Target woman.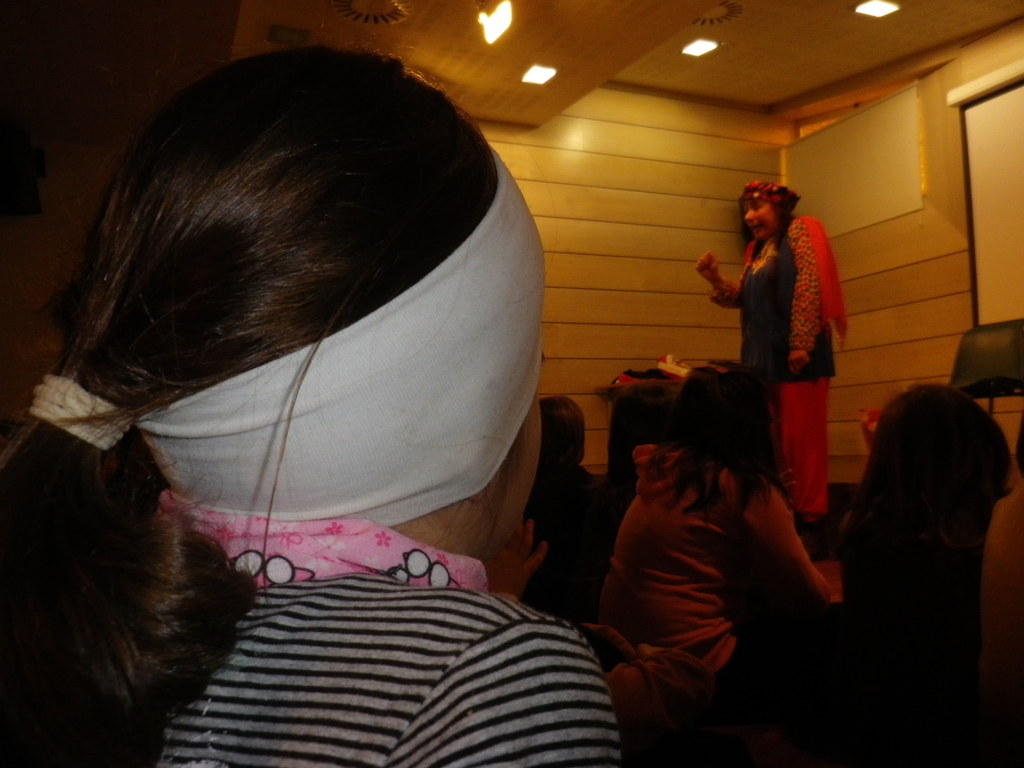
Target region: crop(591, 360, 833, 691).
